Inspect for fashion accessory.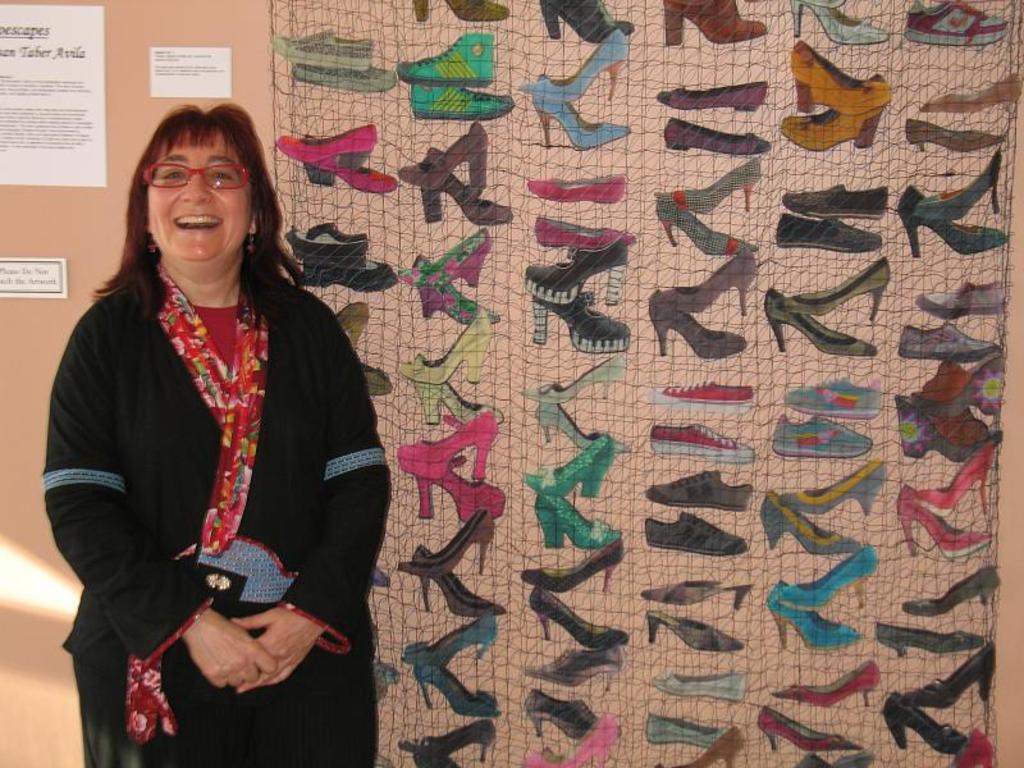
Inspection: pyautogui.locateOnScreen(402, 33, 498, 83).
